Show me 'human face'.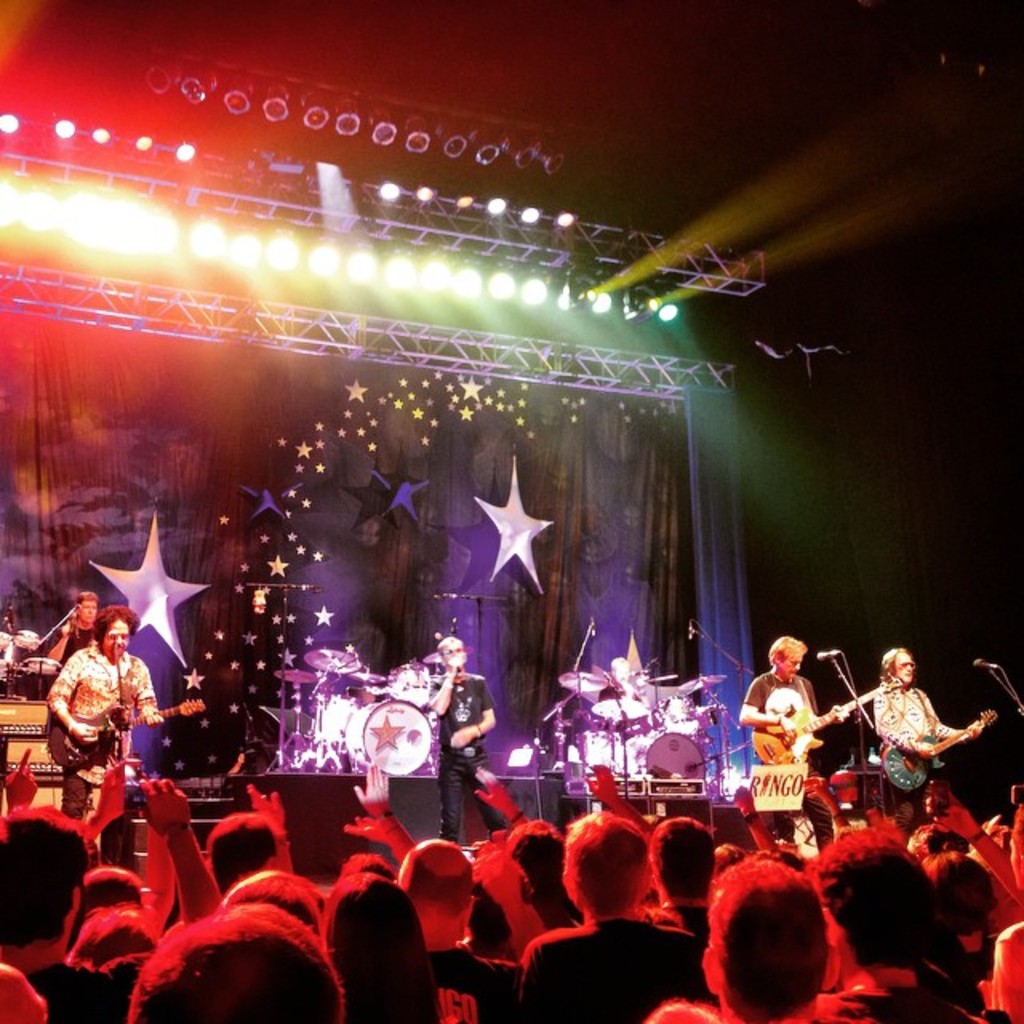
'human face' is here: left=78, top=602, right=96, bottom=622.
